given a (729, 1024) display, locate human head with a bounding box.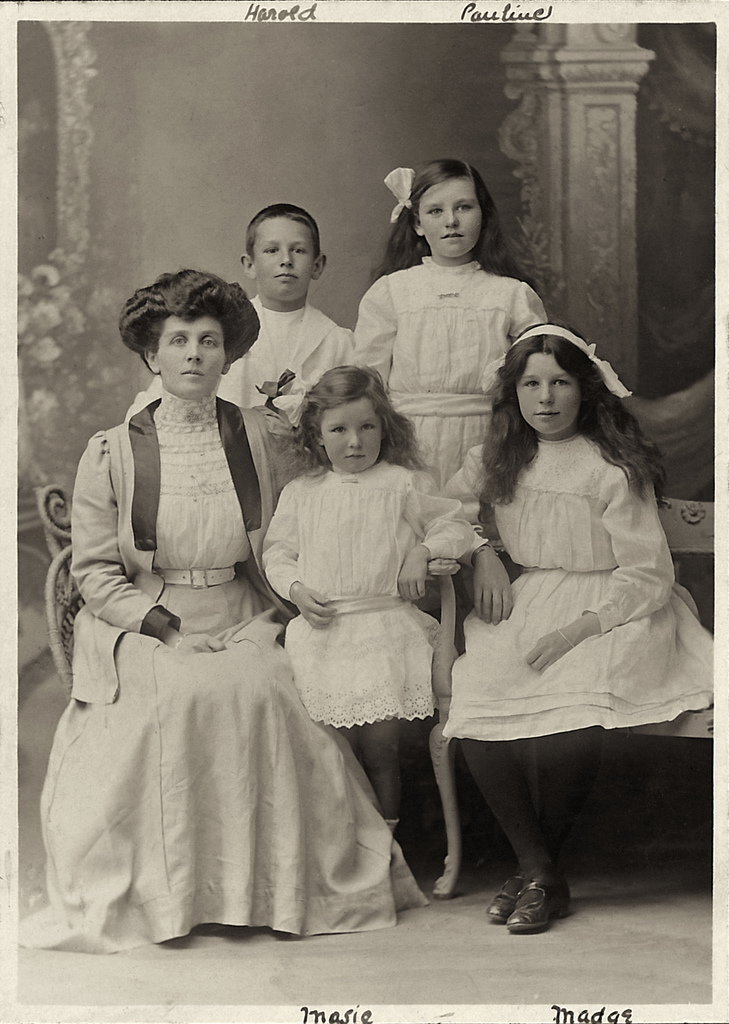
Located: l=239, t=204, r=325, b=301.
